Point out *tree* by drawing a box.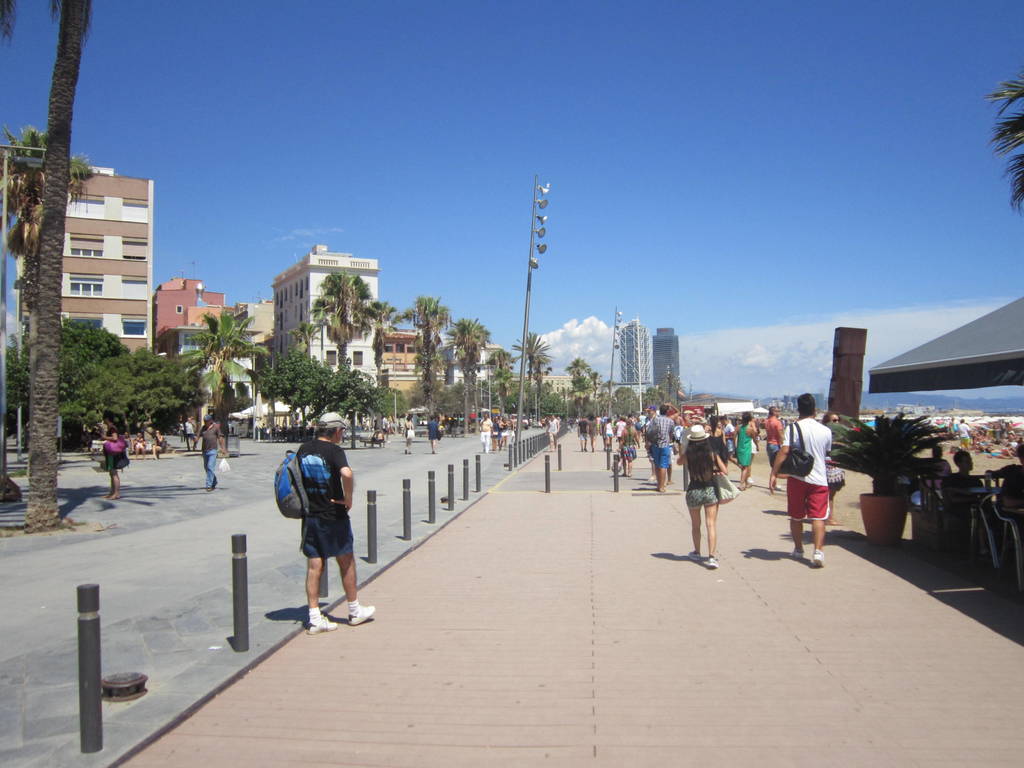
left=303, top=269, right=387, bottom=439.
